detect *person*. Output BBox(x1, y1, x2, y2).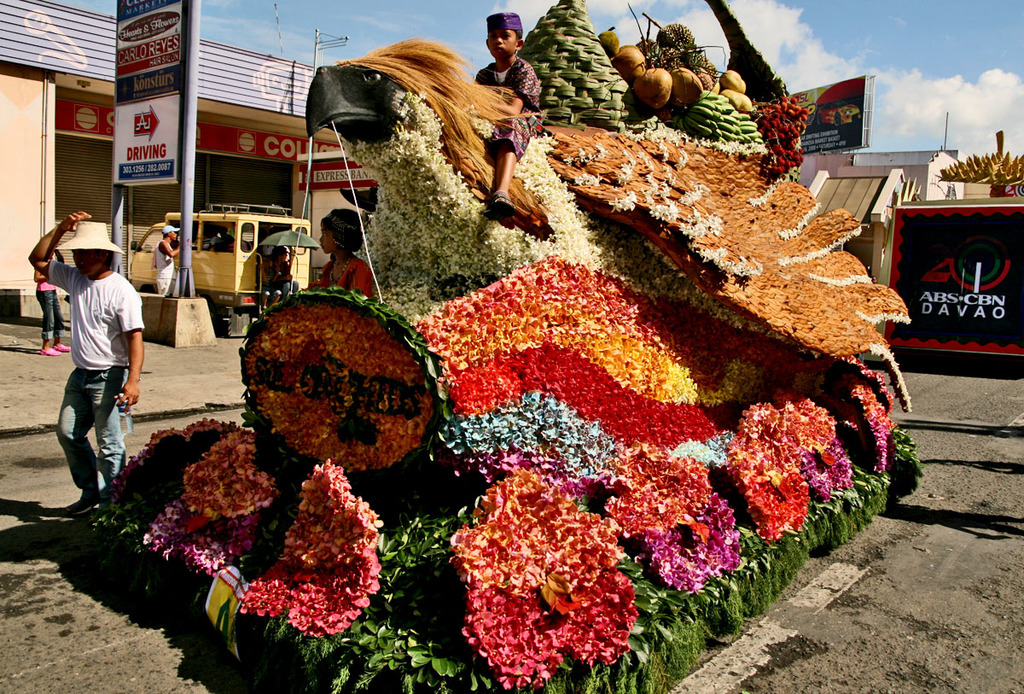
BBox(304, 209, 374, 295).
